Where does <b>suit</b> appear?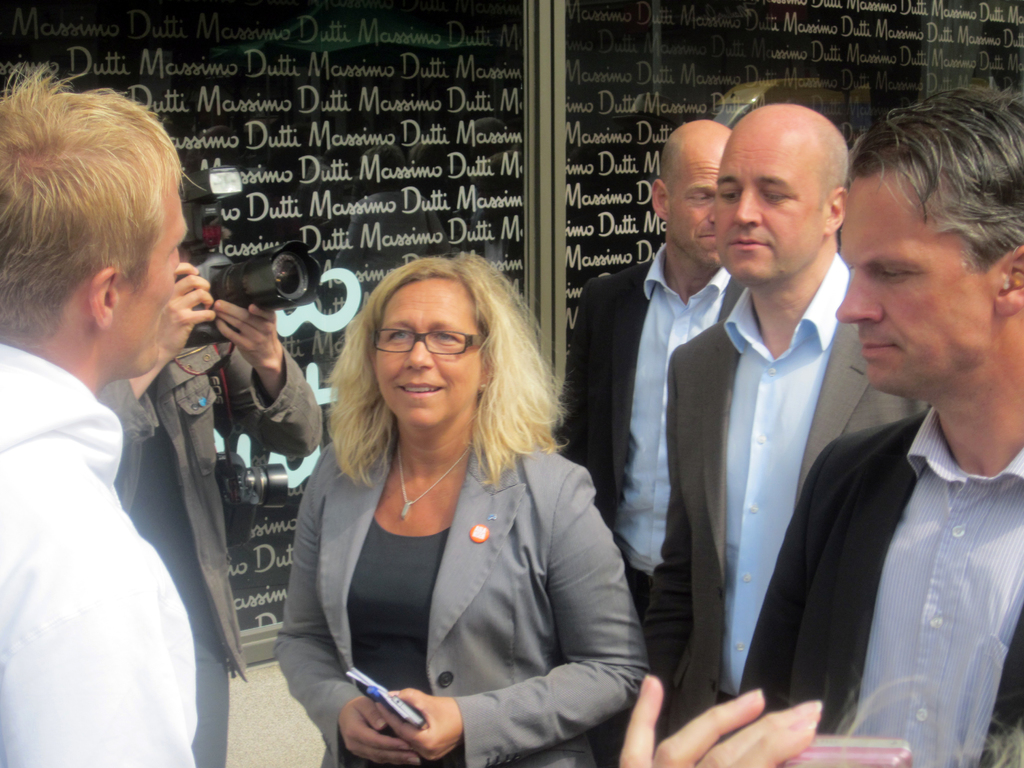
Appears at select_region(739, 407, 1023, 767).
